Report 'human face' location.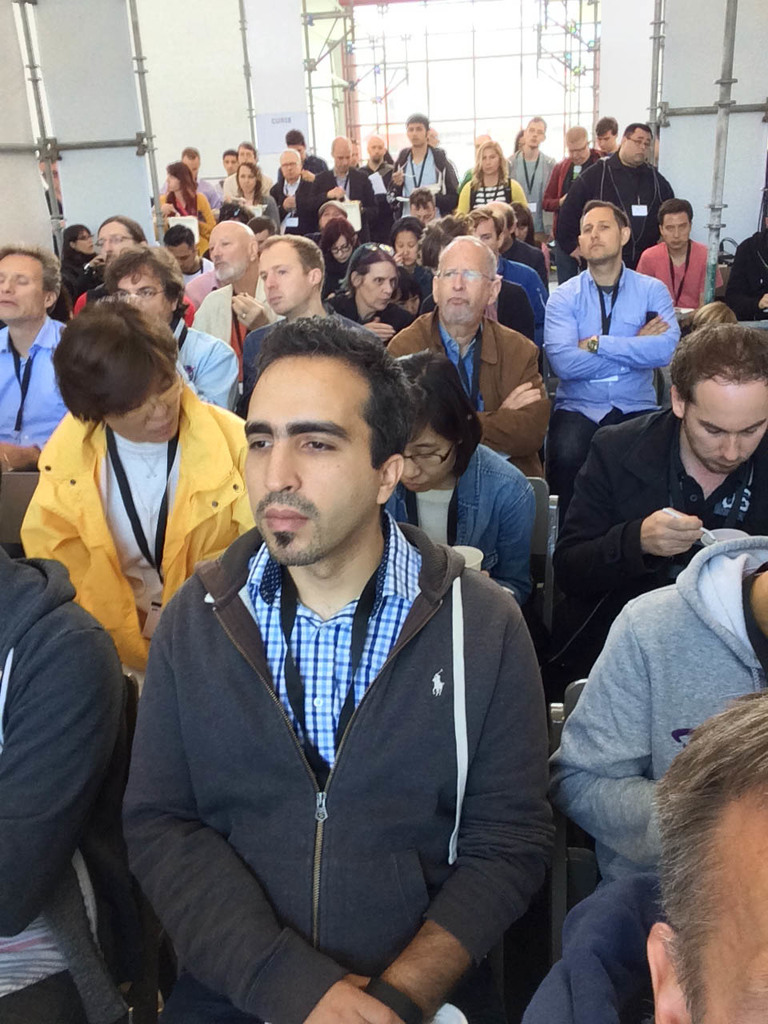
Report: <region>166, 172, 181, 192</region>.
